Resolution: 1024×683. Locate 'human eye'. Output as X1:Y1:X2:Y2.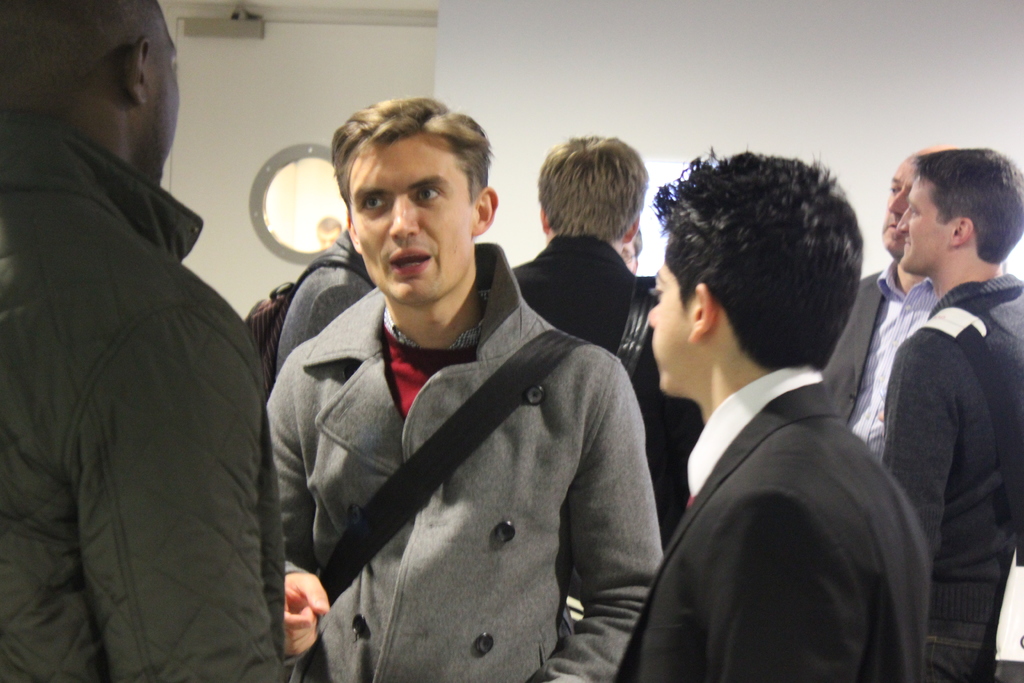
652:283:664:304.
